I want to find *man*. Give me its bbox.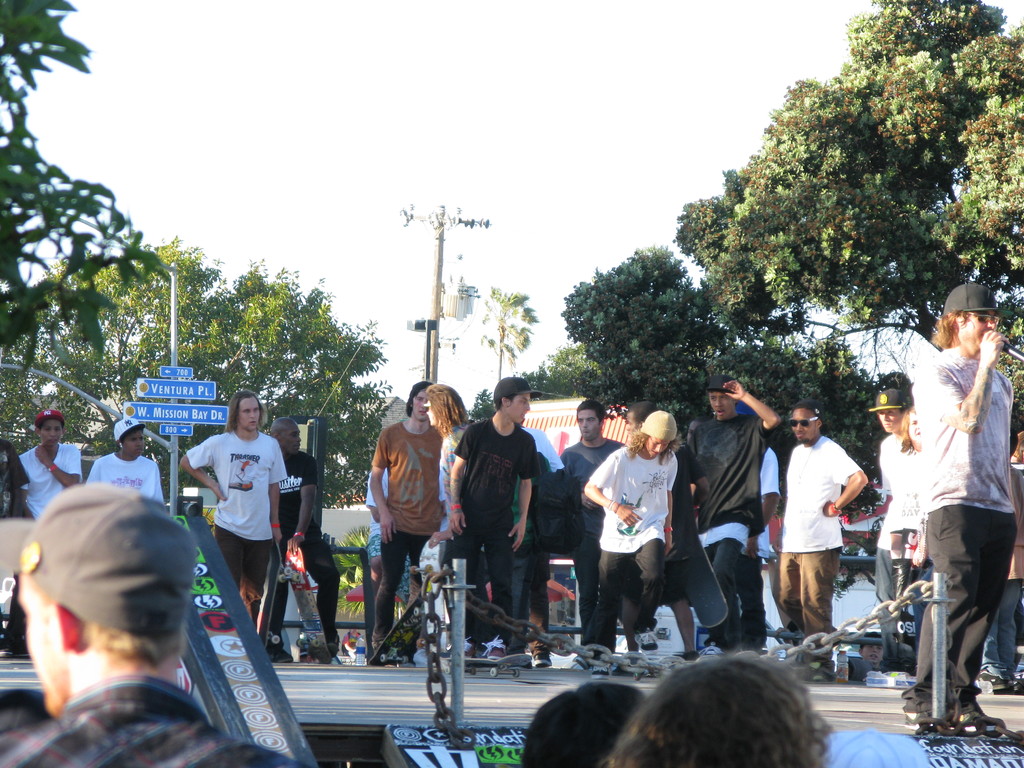
bbox=(772, 399, 868, 631).
